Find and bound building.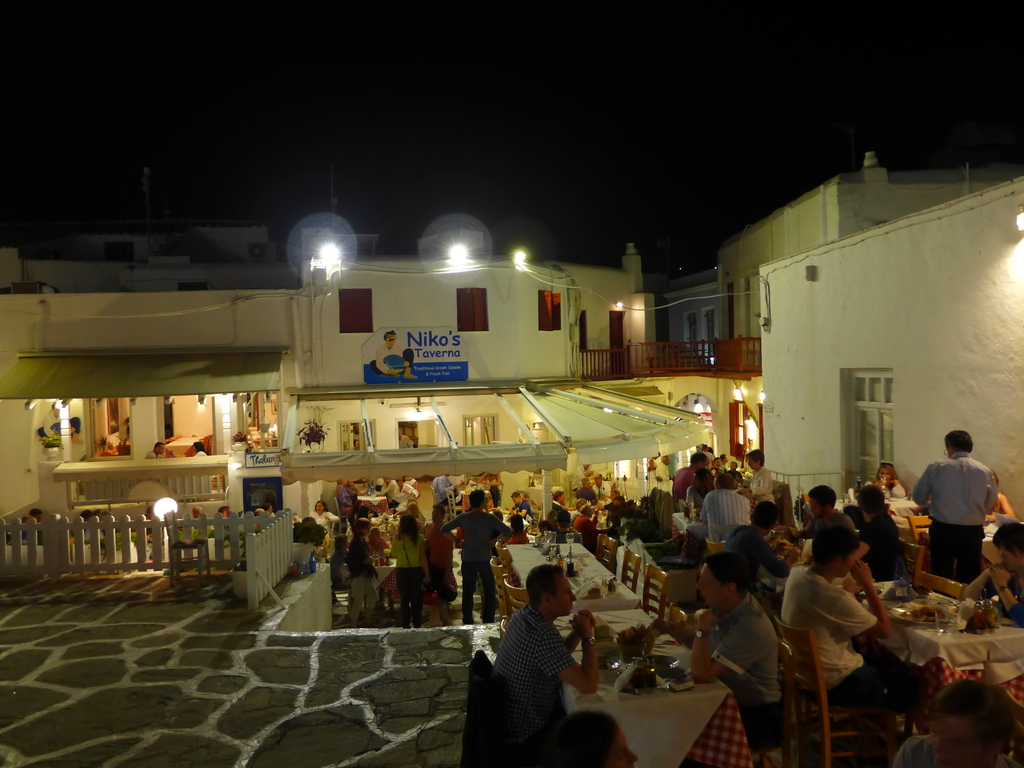
Bound: {"x1": 49, "y1": 214, "x2": 271, "y2": 266}.
